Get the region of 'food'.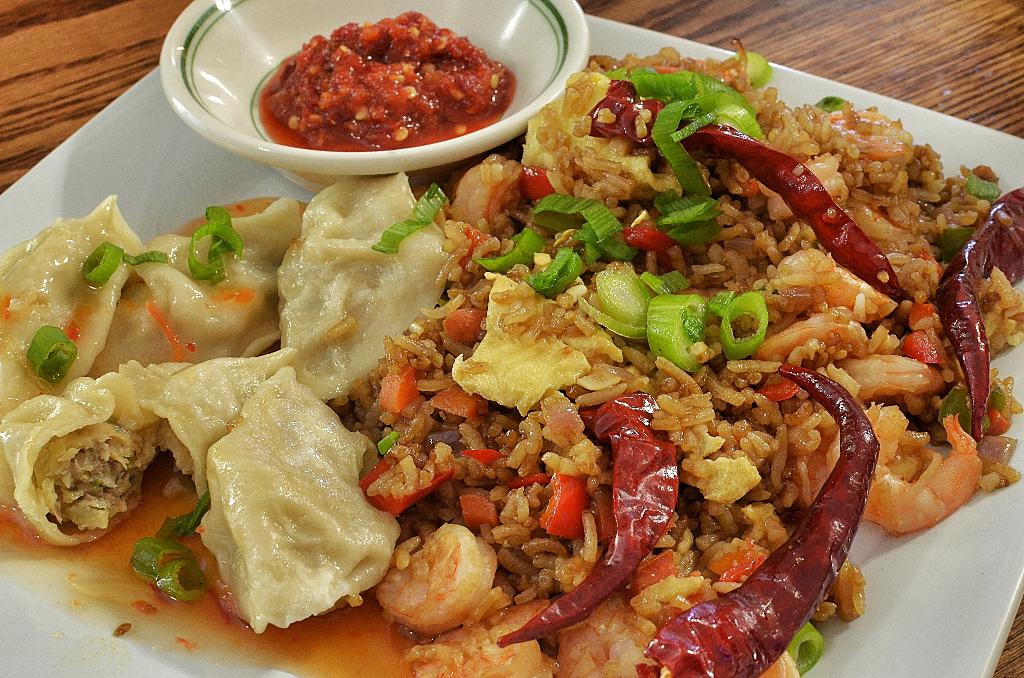
rect(269, 4, 541, 143).
